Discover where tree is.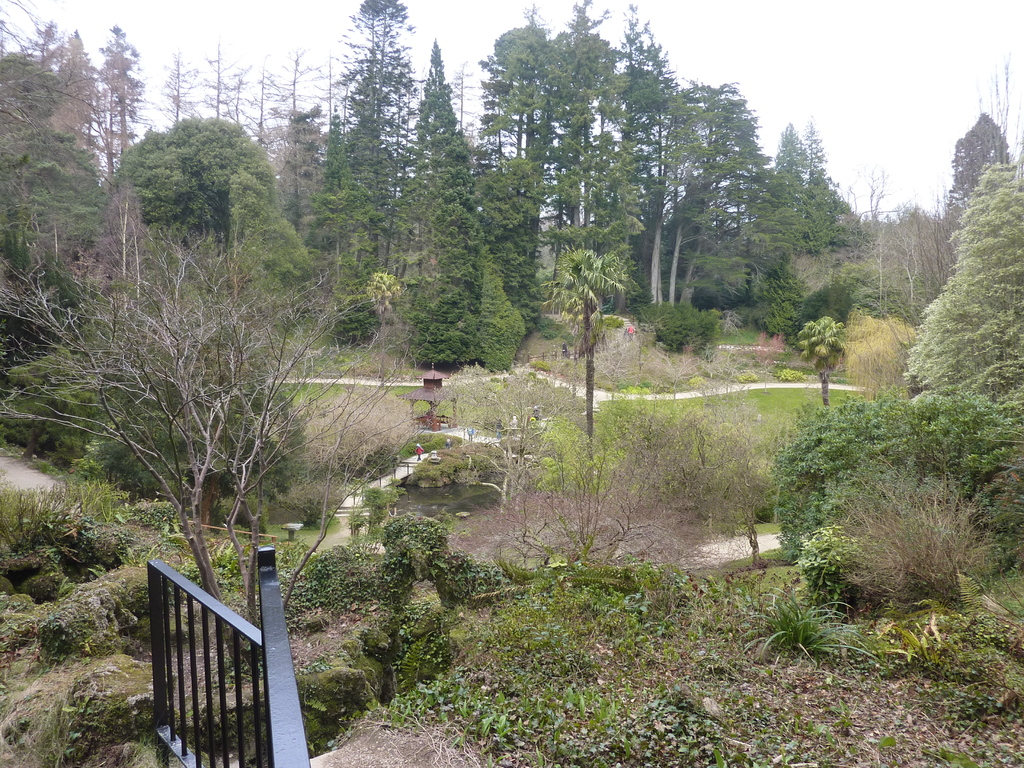
Discovered at 110:110:307:321.
